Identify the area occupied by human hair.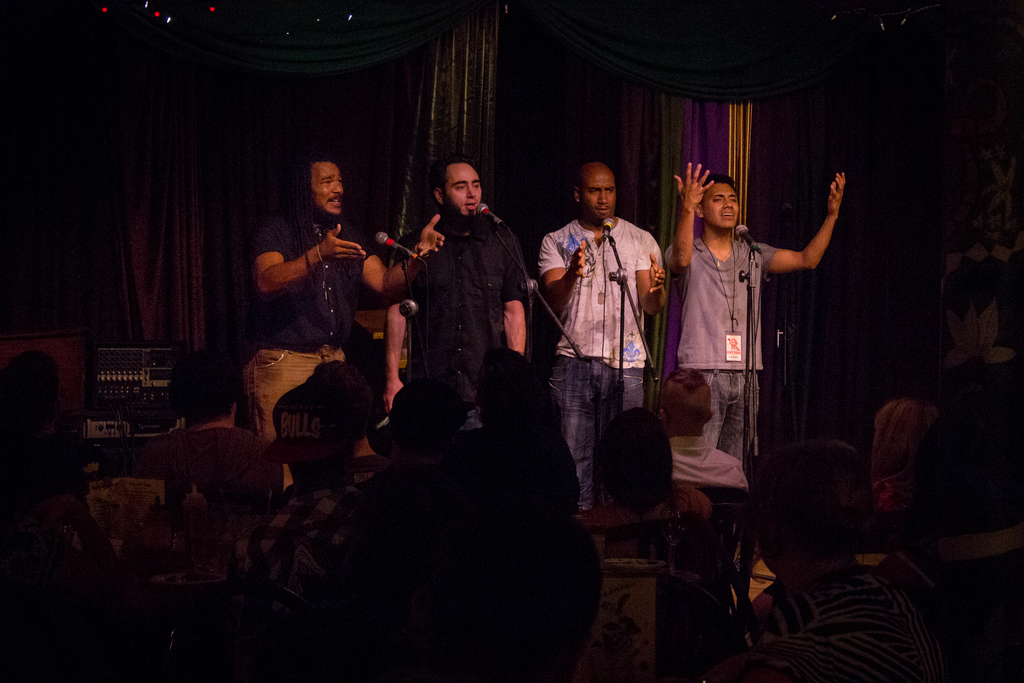
Area: bbox=(163, 343, 248, 421).
